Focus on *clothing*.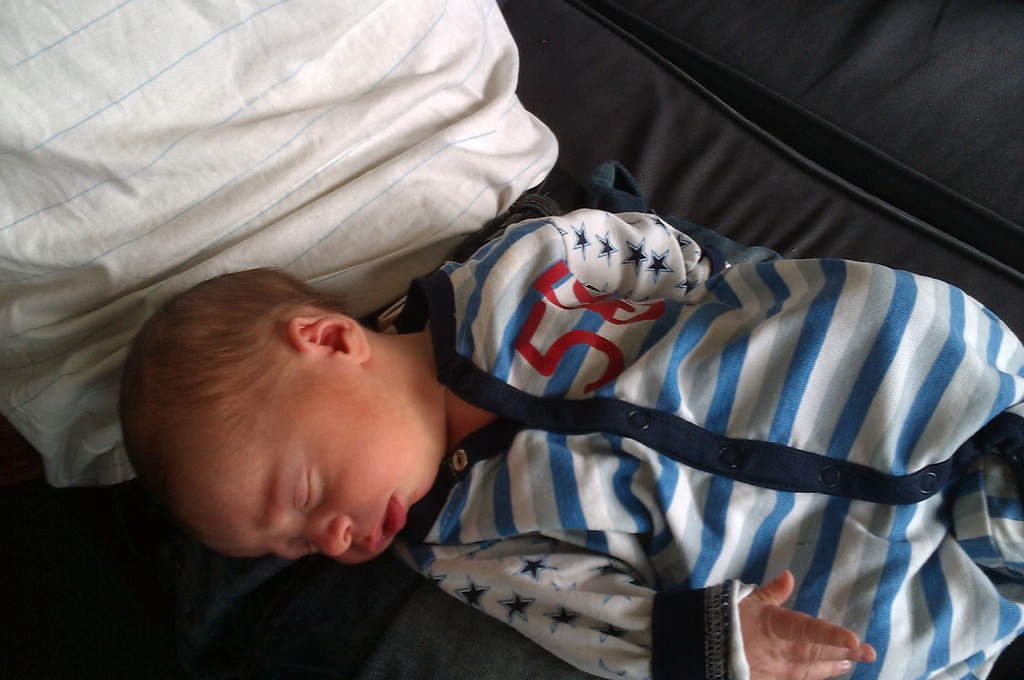
Focused at <region>426, 202, 1023, 636</region>.
